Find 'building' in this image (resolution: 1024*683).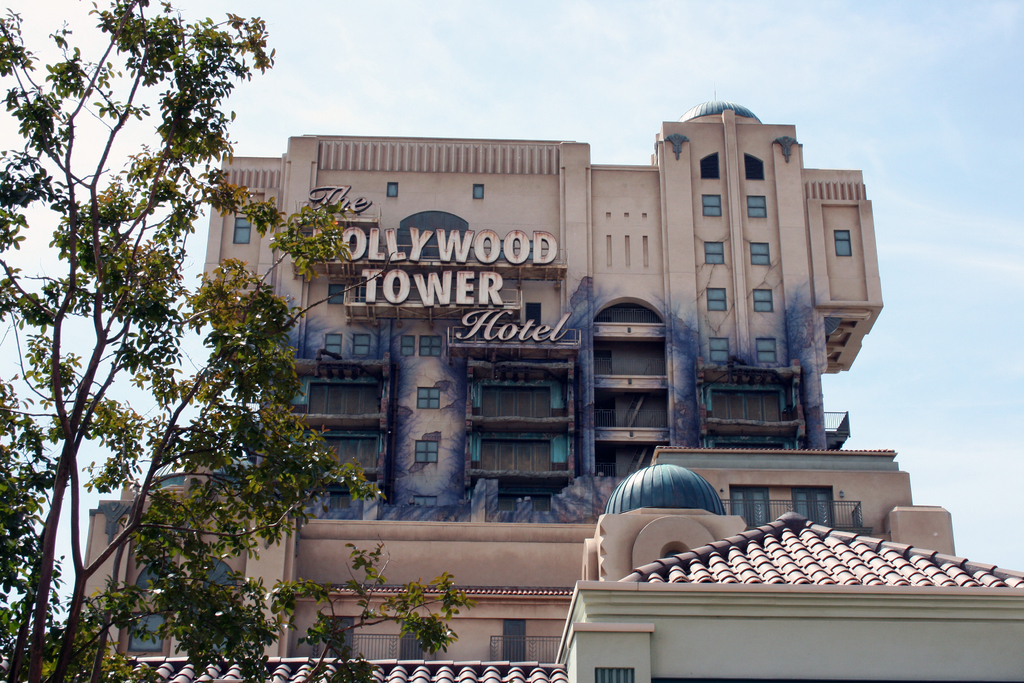
left=75, top=97, right=957, bottom=663.
